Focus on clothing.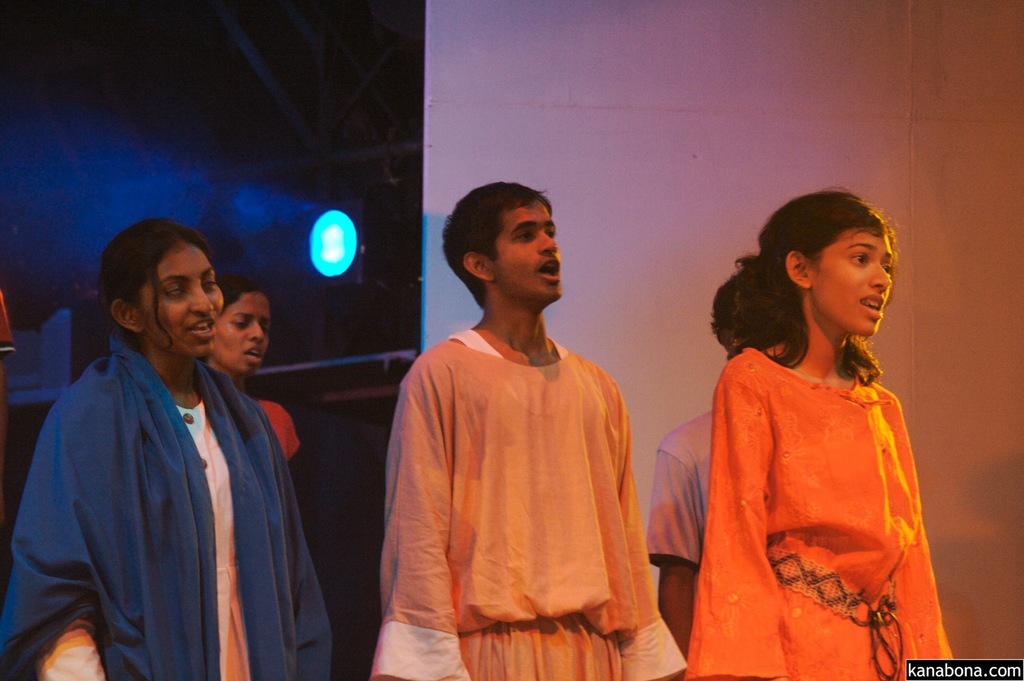
Focused at bbox=(0, 322, 336, 680).
